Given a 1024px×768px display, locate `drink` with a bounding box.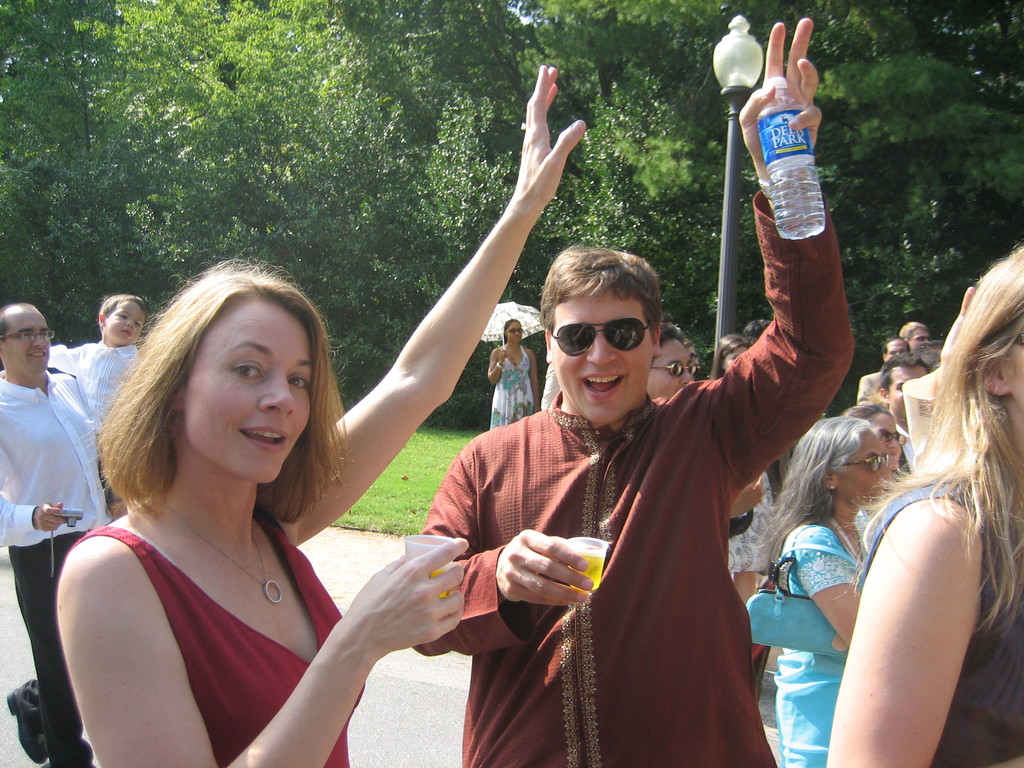
Located: x1=772, y1=184, x2=826, y2=240.
